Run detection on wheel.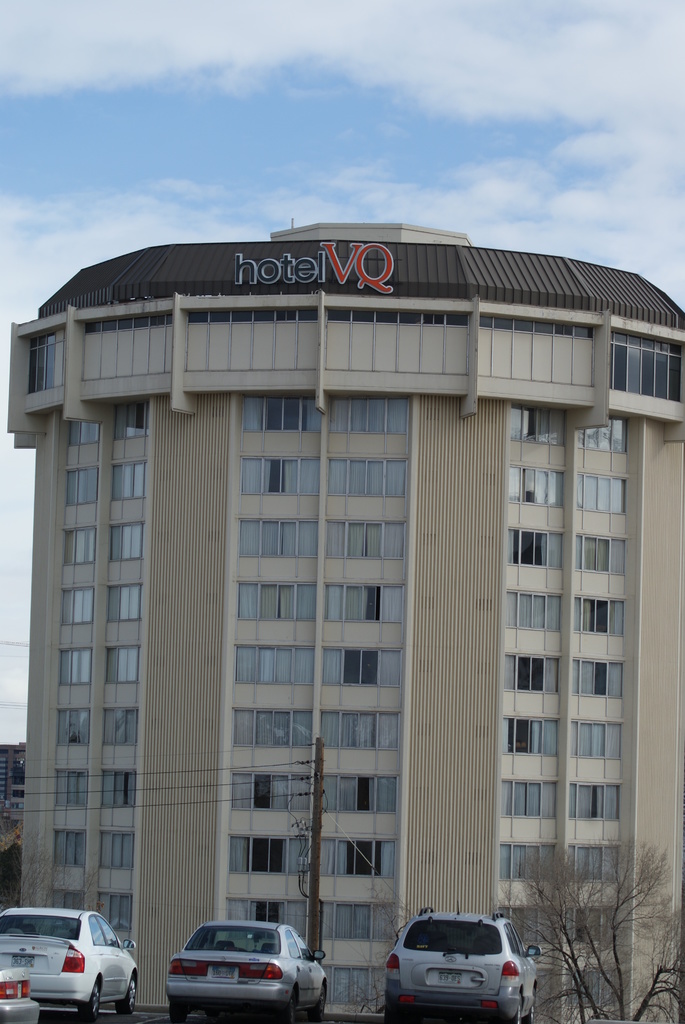
Result: x1=312 y1=989 x2=326 y2=1023.
